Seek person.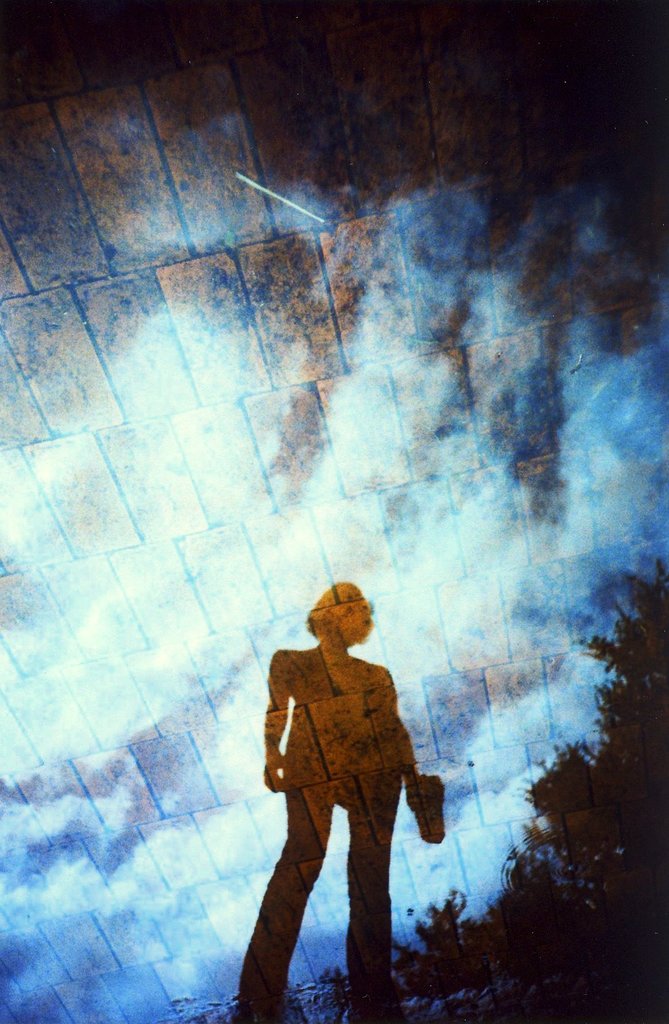
[249,568,442,1021].
